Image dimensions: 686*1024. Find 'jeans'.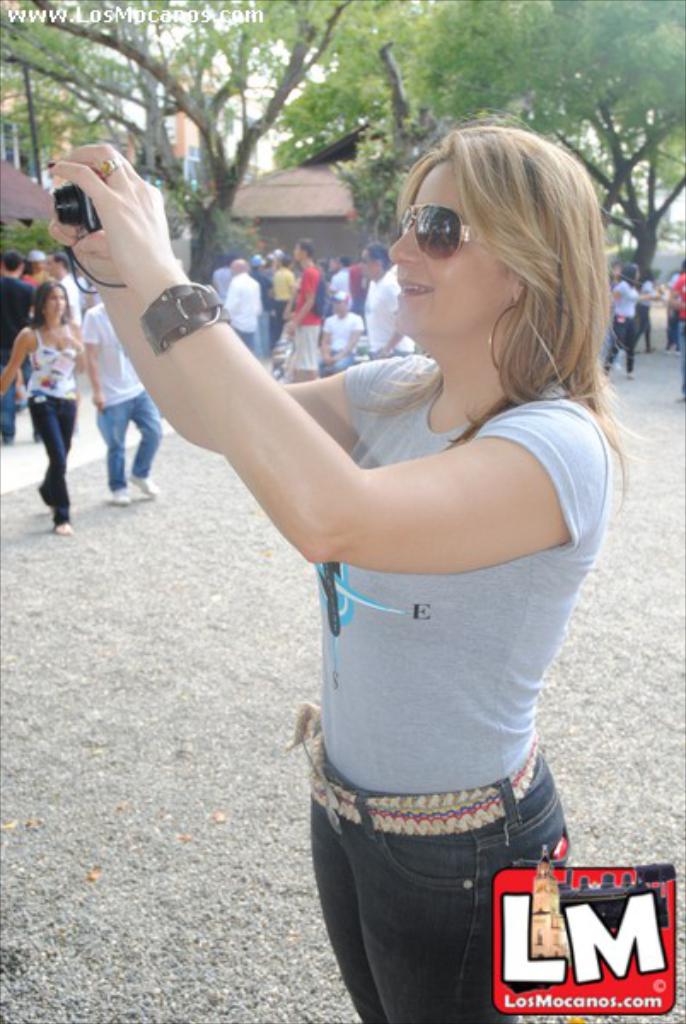
27:386:78:526.
